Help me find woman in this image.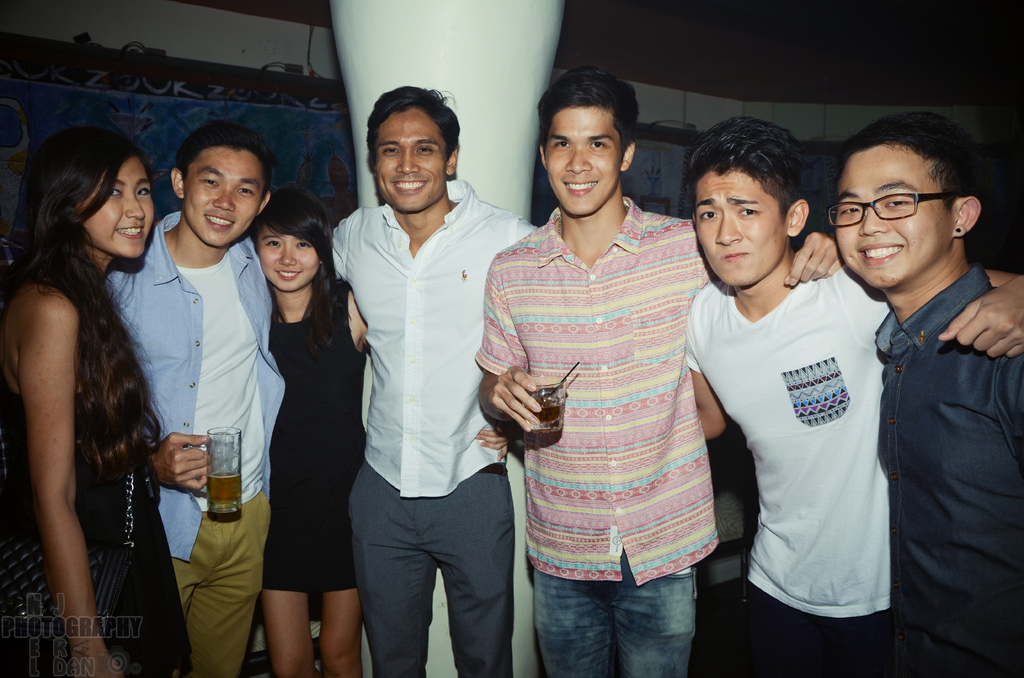
Found it: BBox(233, 182, 363, 677).
